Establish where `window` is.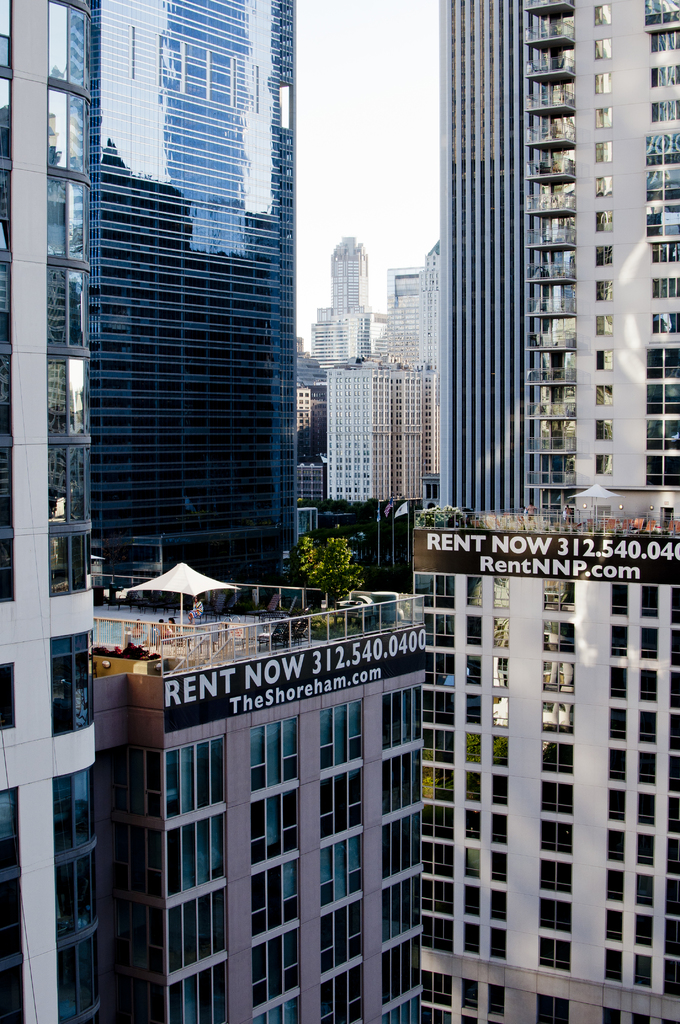
Established at (left=490, top=888, right=503, bottom=919).
